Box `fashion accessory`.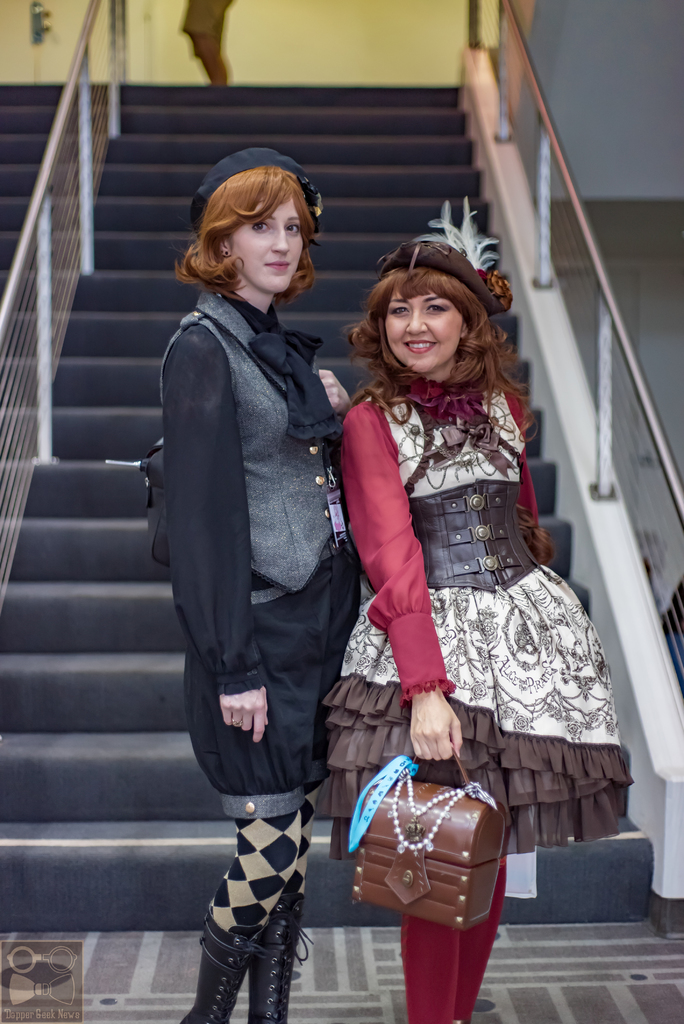
left=240, top=895, right=307, bottom=1023.
